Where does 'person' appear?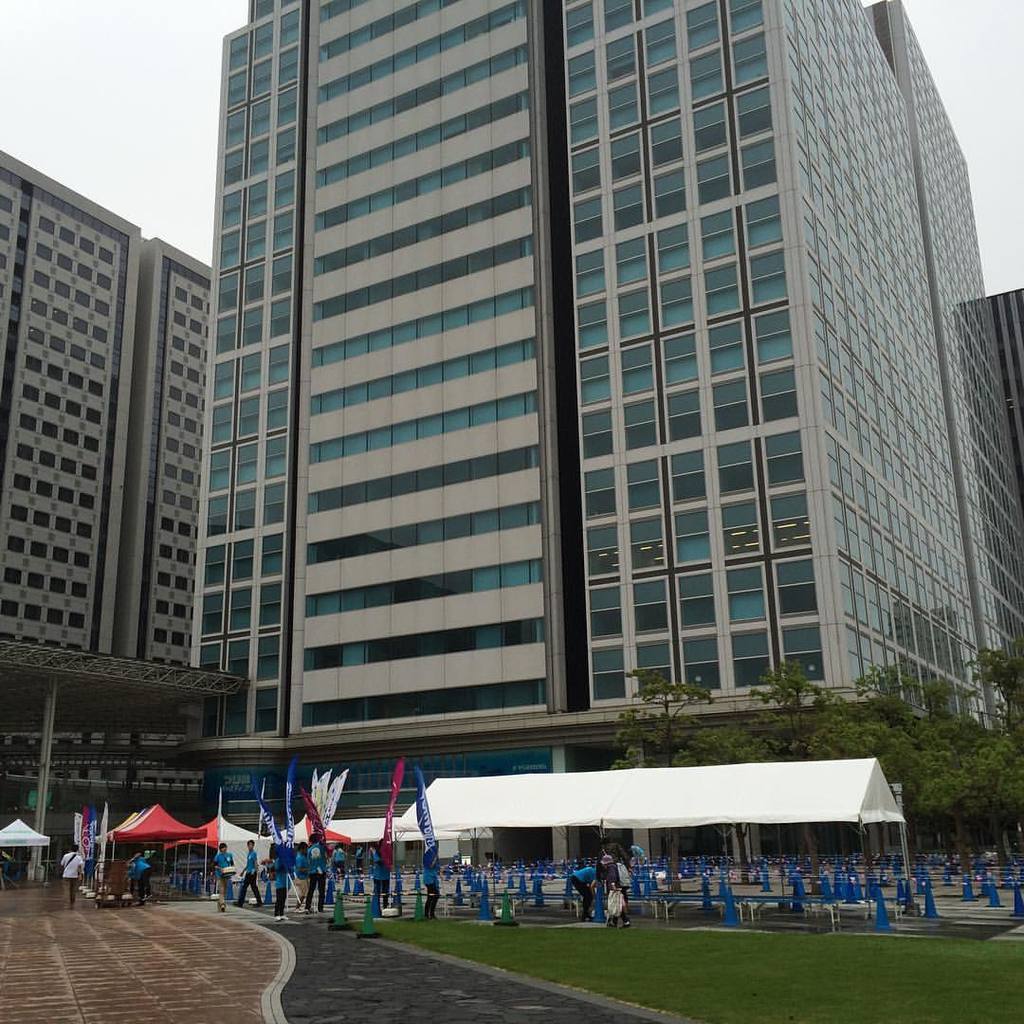
Appears at (left=349, top=843, right=370, bottom=877).
